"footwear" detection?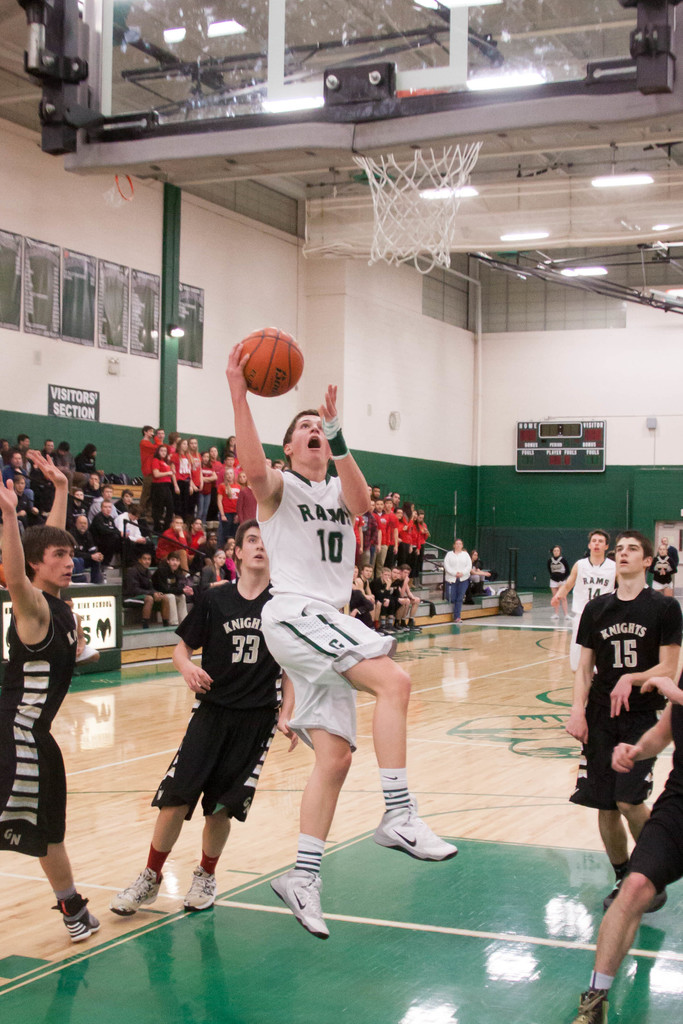
(x1=52, y1=892, x2=106, y2=939)
